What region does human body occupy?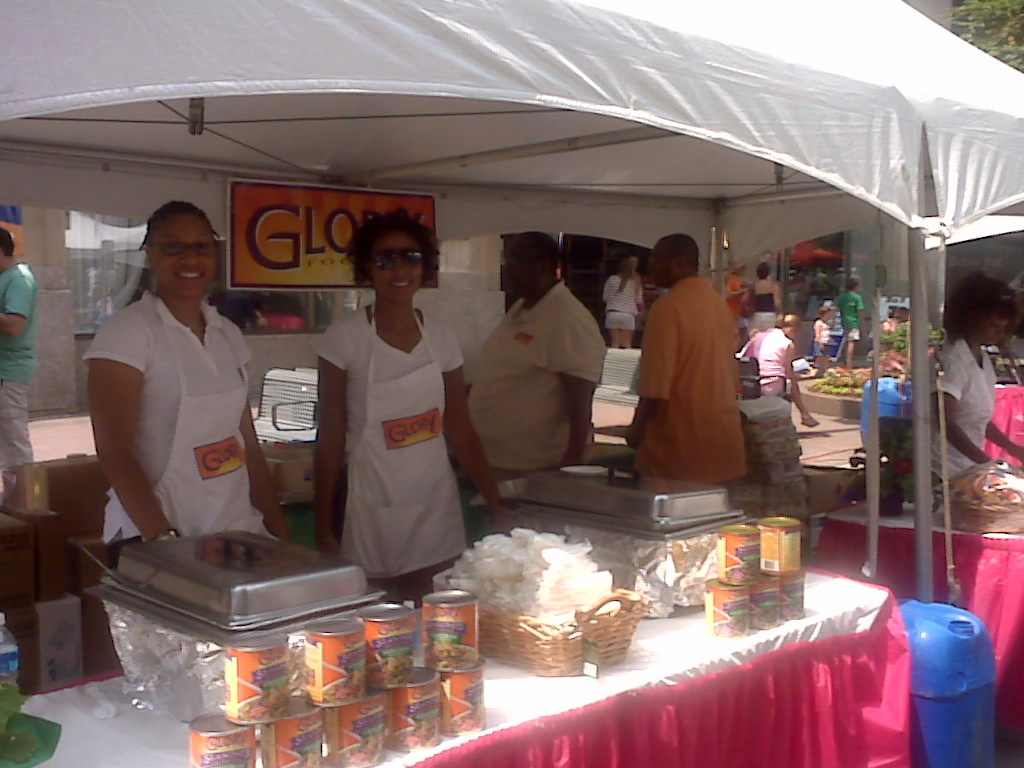
{"left": 832, "top": 276, "right": 870, "bottom": 372}.
